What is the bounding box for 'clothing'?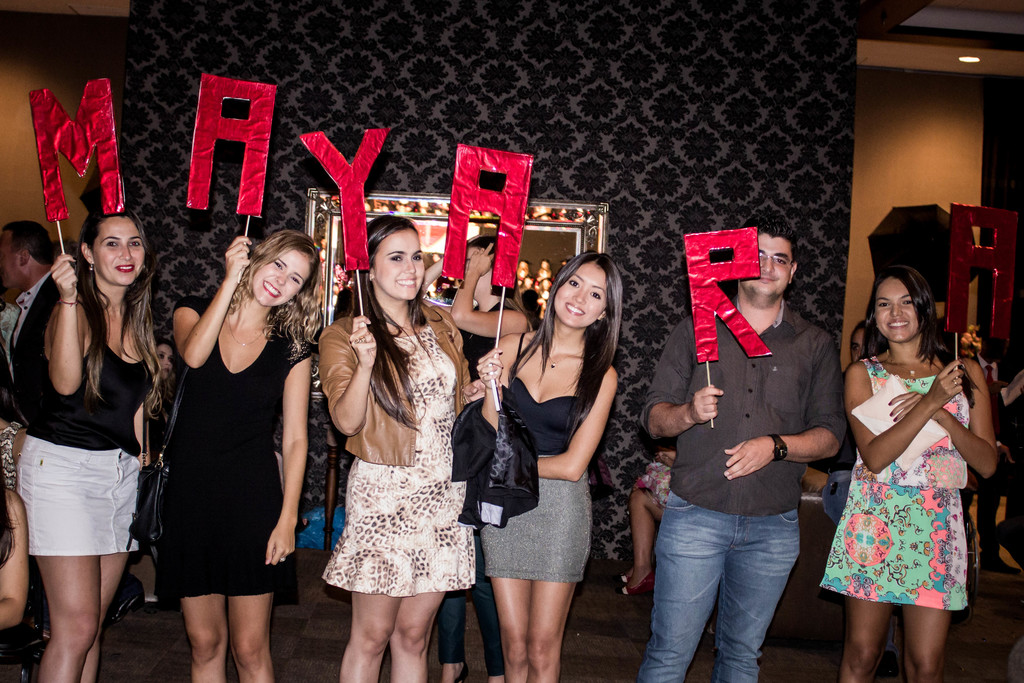
bbox(472, 329, 588, 581).
